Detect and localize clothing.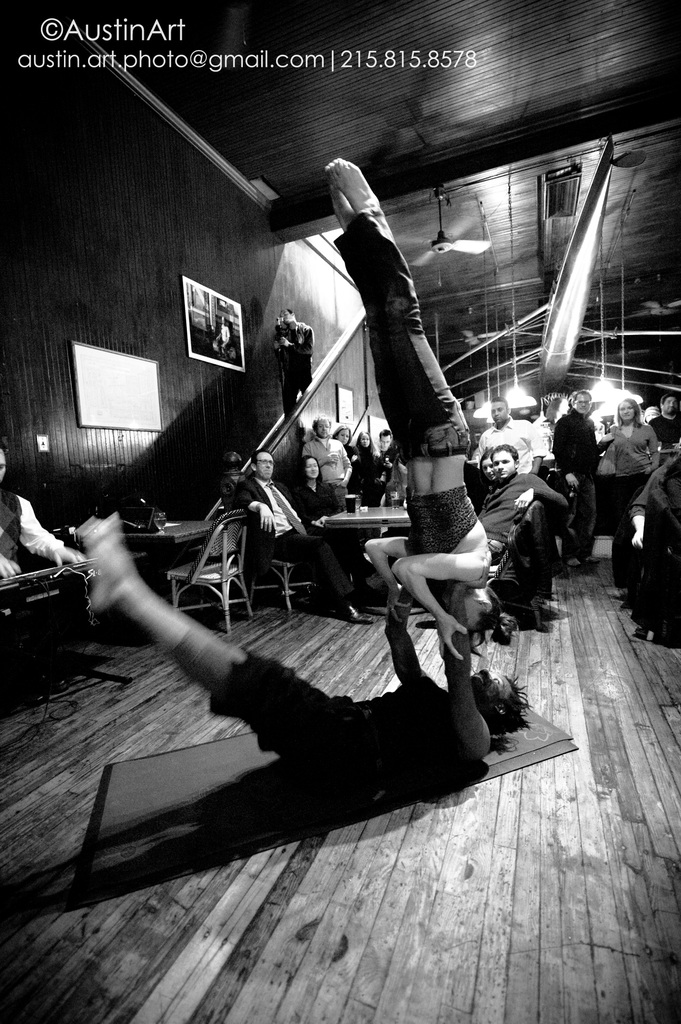
Localized at 476,417,545,470.
